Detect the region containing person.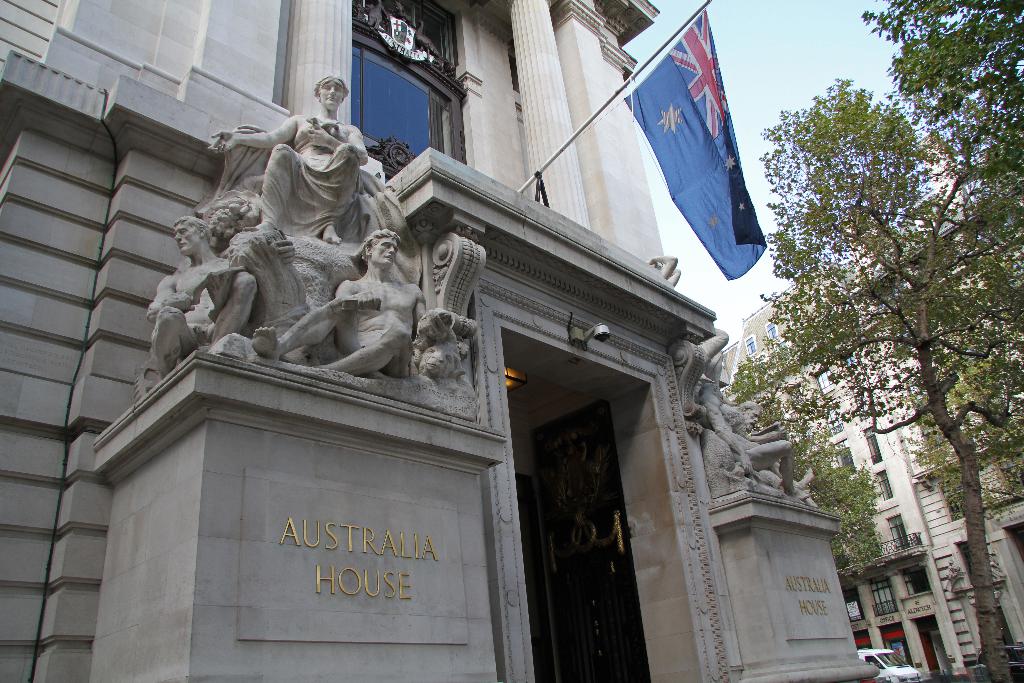
<bbox>200, 75, 371, 245</bbox>.
